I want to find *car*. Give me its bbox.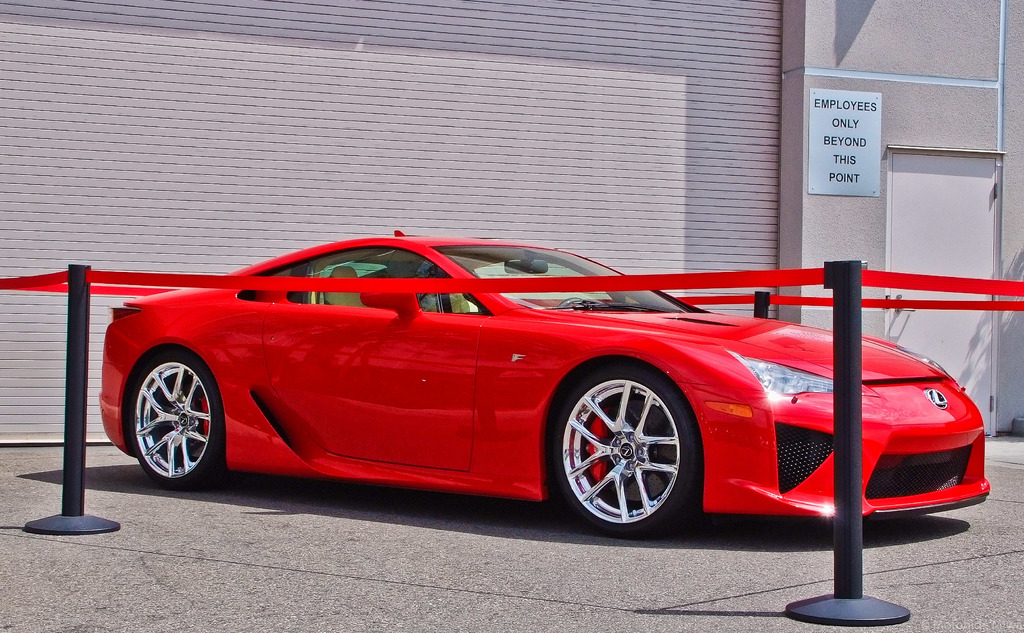
x1=97 y1=232 x2=986 y2=526.
